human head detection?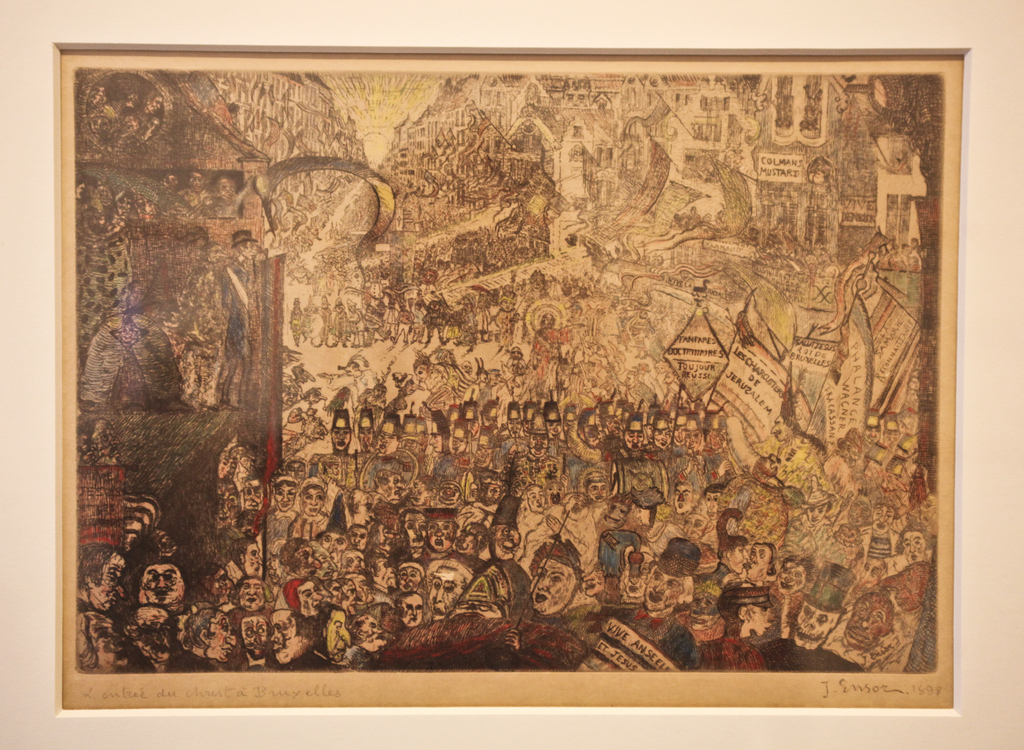
bbox=[214, 179, 238, 200]
